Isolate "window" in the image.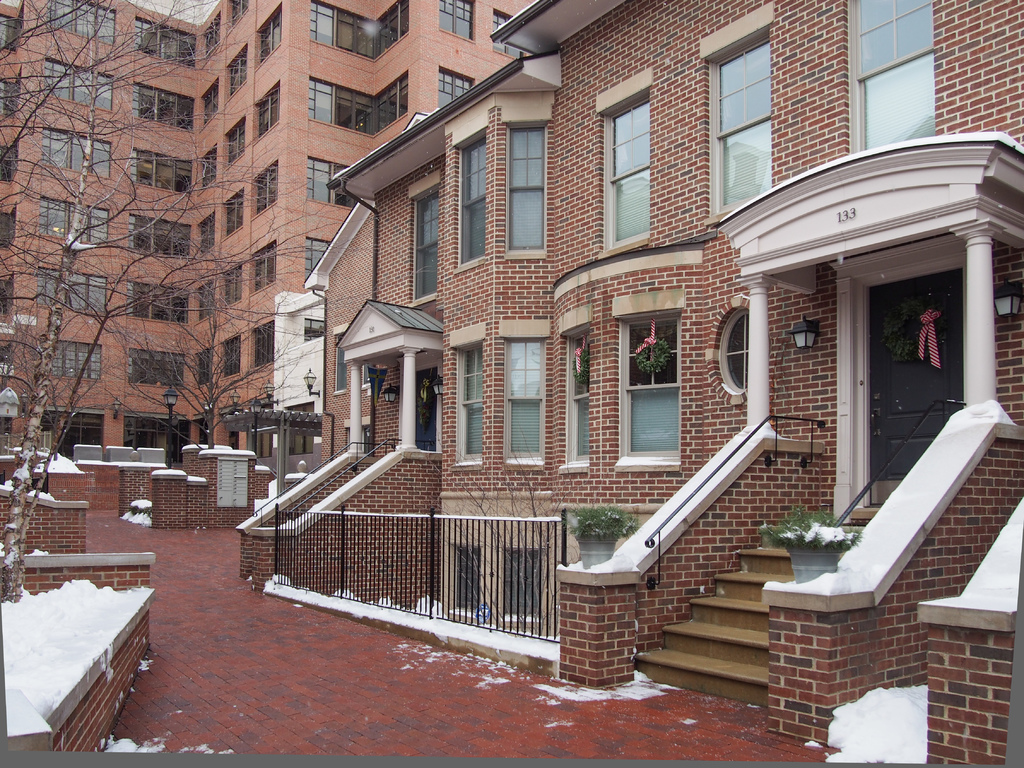
Isolated region: rect(250, 80, 279, 141).
